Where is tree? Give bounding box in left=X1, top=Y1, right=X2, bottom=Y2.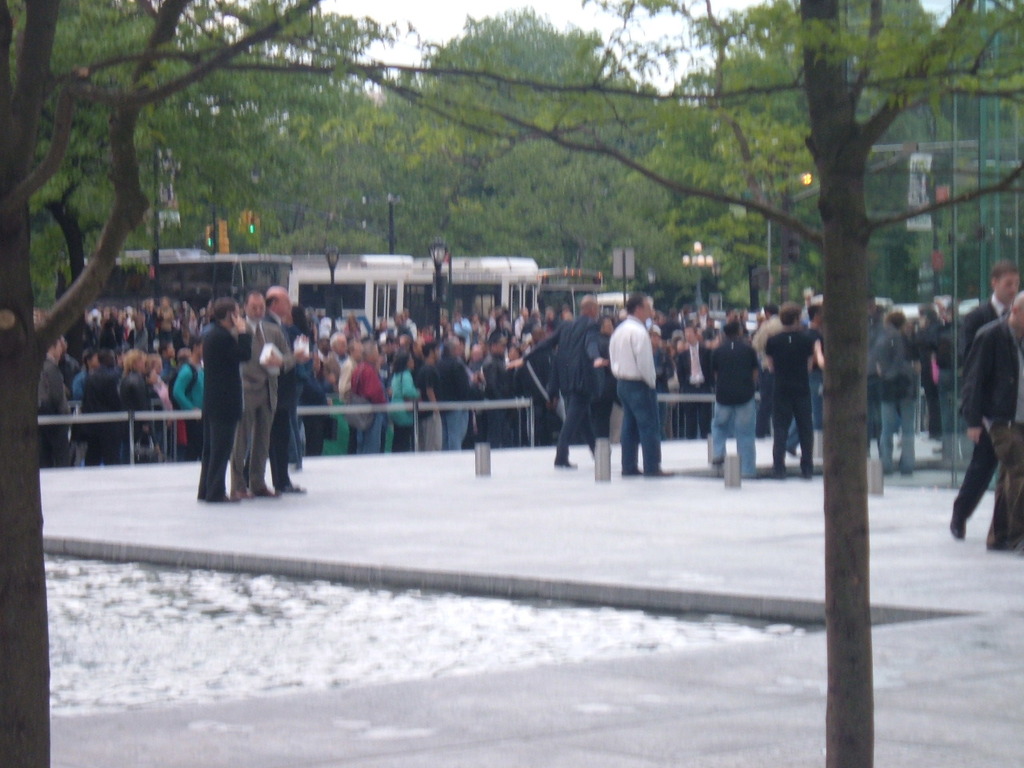
left=0, top=0, right=397, bottom=767.
